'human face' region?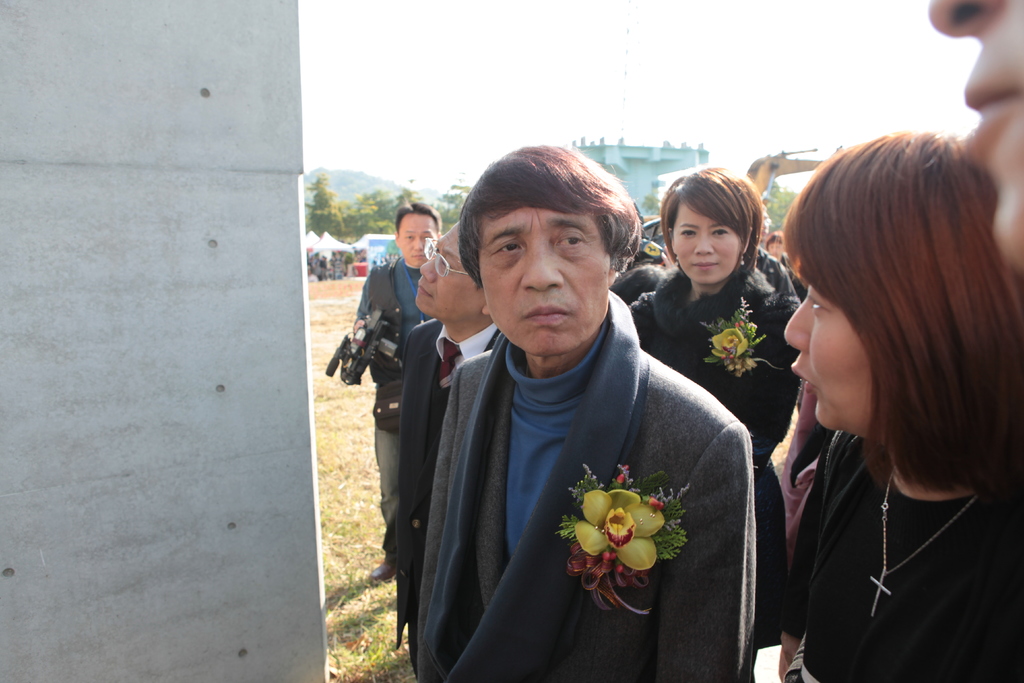
<bbox>780, 284, 875, 441</bbox>
